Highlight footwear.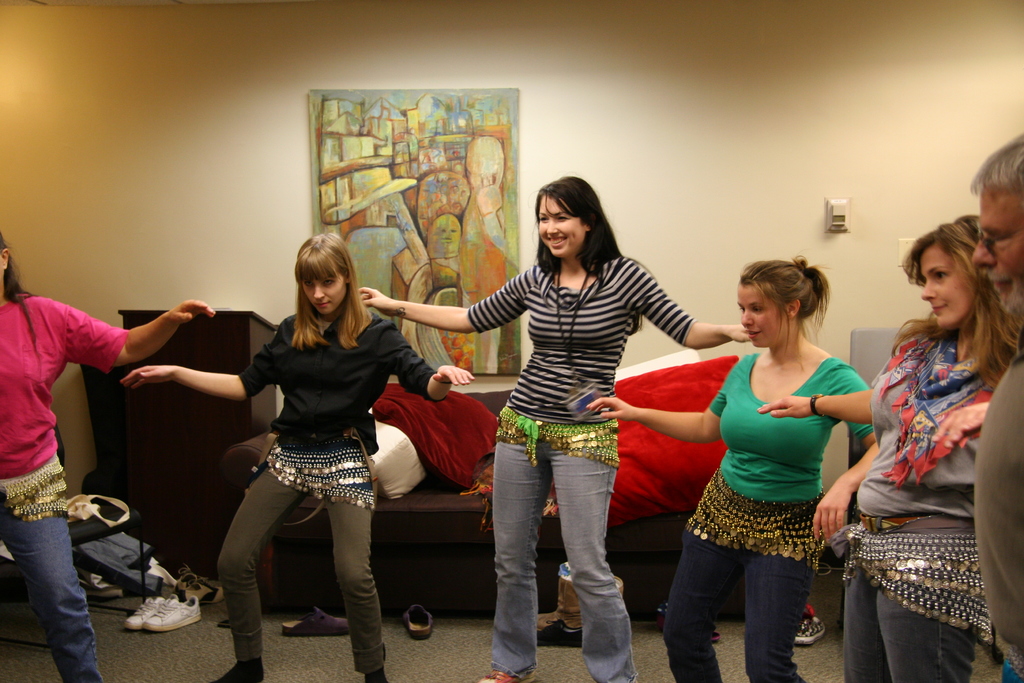
Highlighted region: [281,605,356,639].
